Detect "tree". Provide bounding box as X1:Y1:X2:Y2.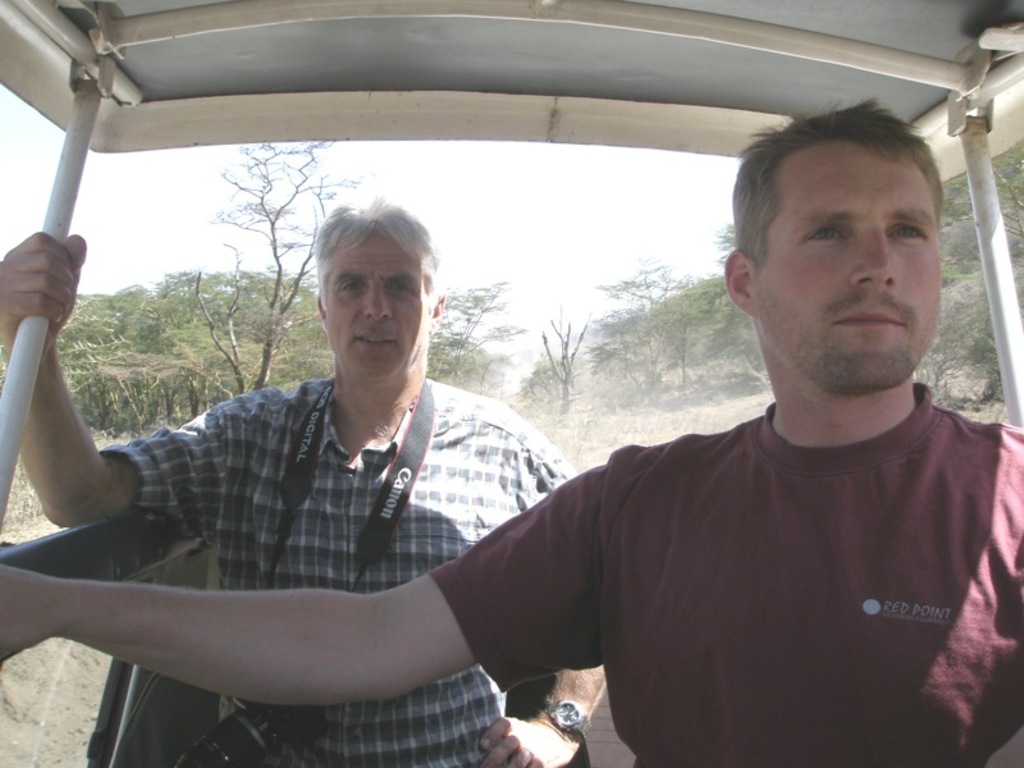
182:145:364:396.
